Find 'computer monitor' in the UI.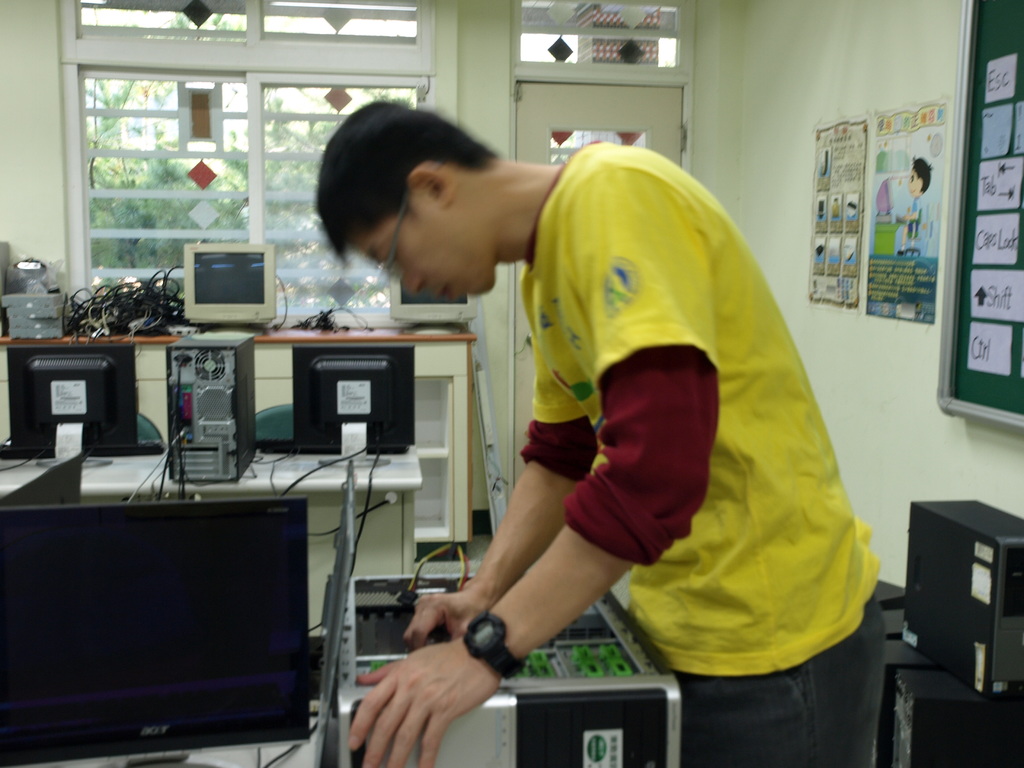
UI element at rect(5, 339, 141, 474).
